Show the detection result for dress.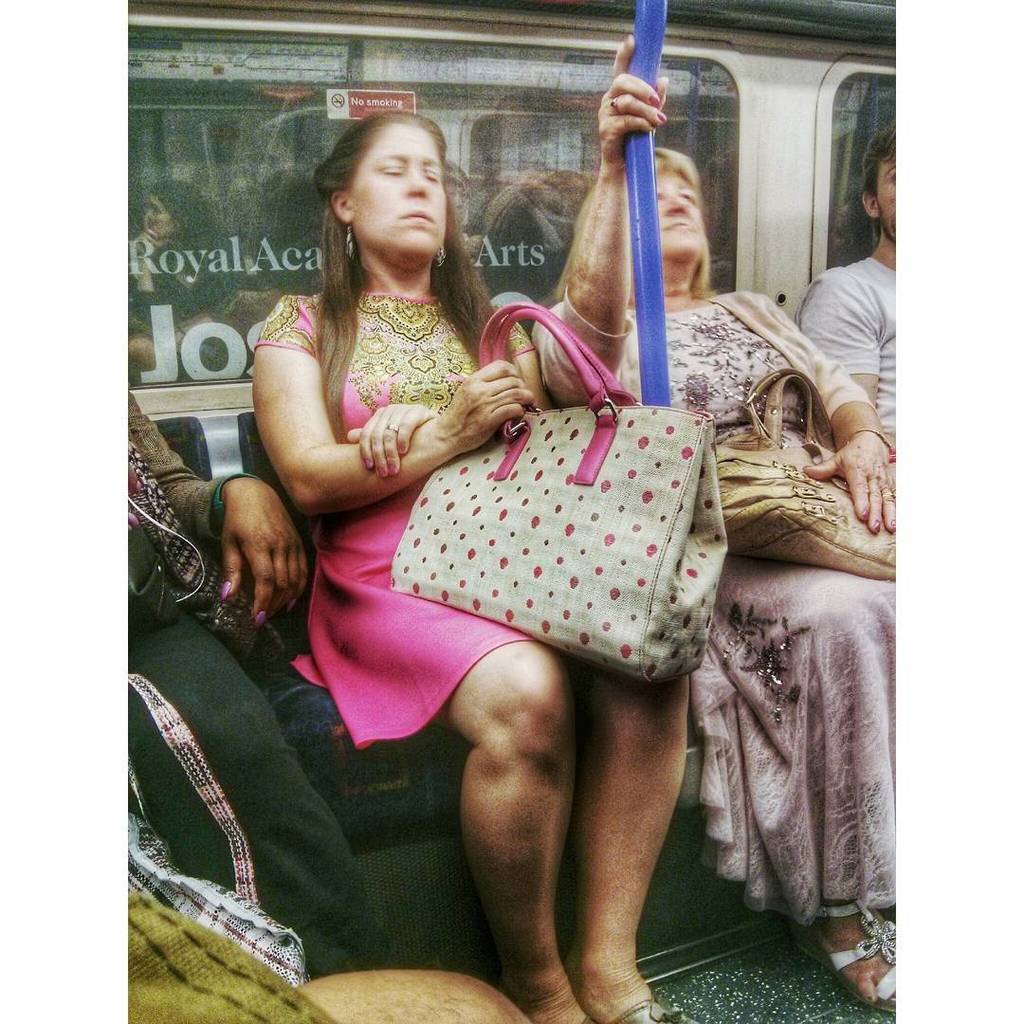
bbox=(532, 278, 897, 926).
